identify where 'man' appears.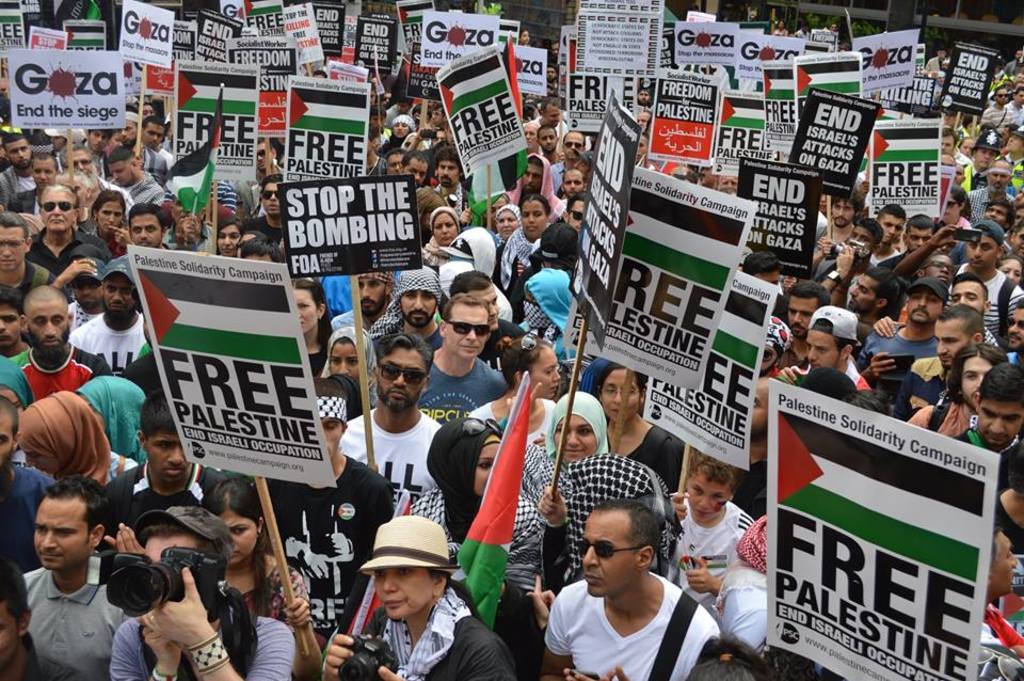
Appears at [x1=0, y1=210, x2=53, y2=303].
